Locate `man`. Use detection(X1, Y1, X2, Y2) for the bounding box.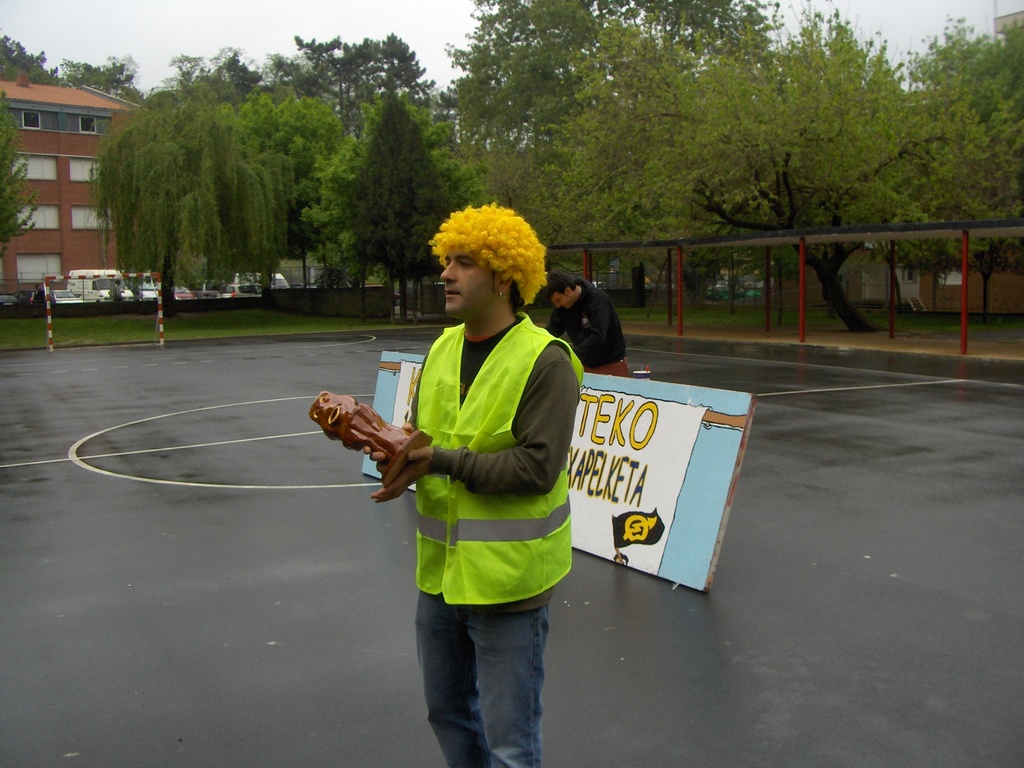
detection(353, 214, 586, 767).
